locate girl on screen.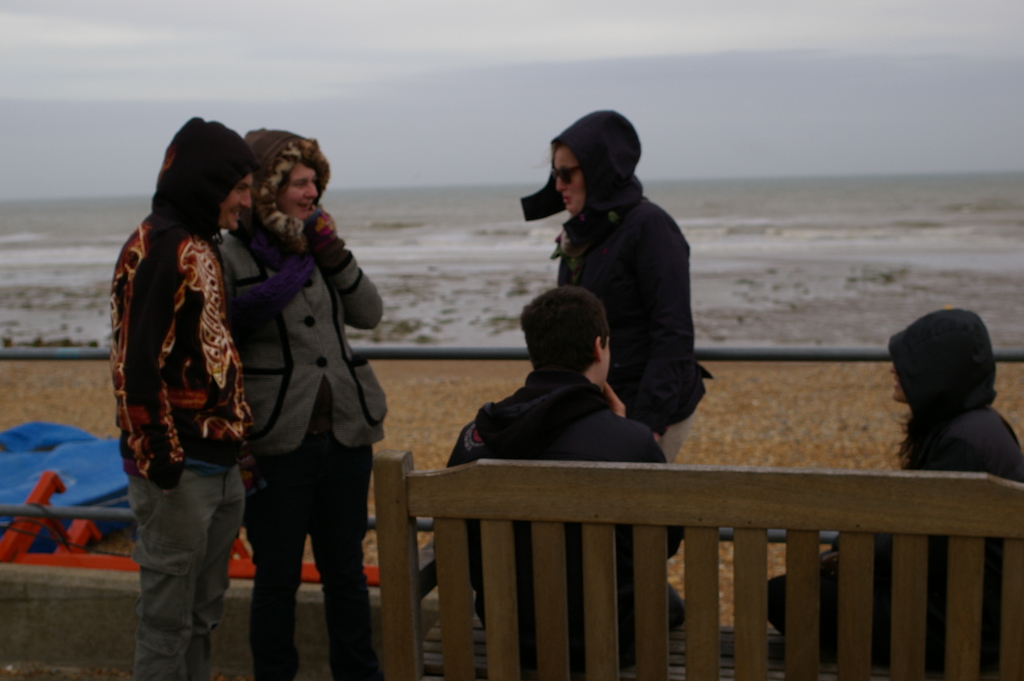
On screen at 518:104:716:469.
